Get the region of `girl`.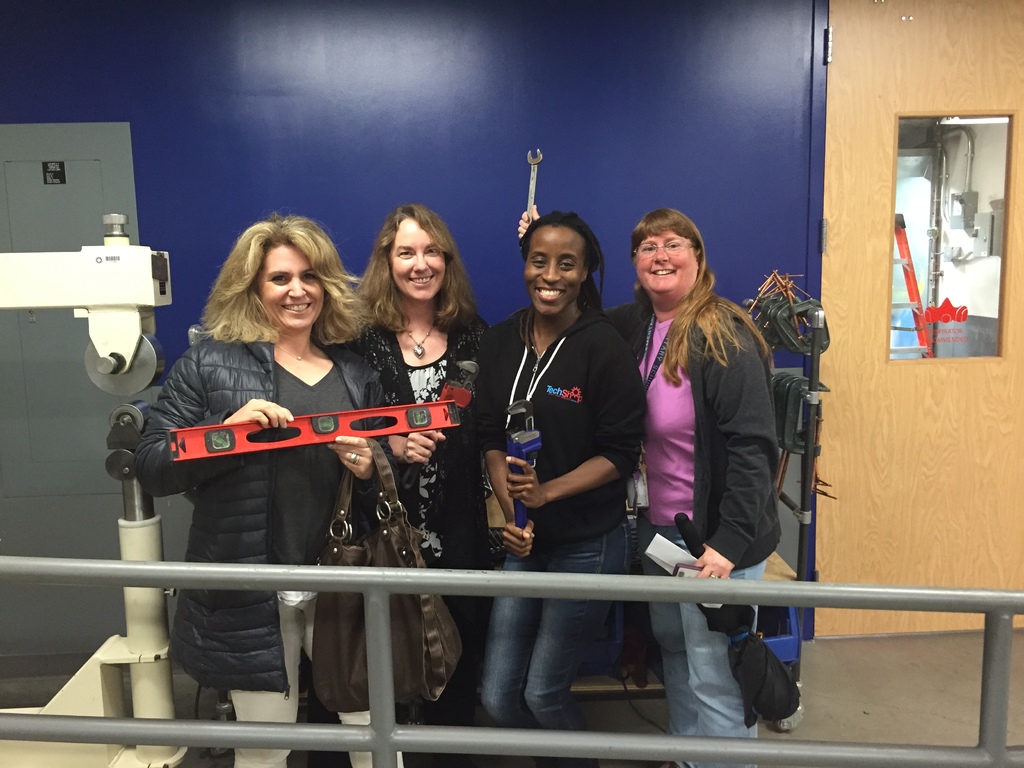
box=[344, 196, 511, 767].
